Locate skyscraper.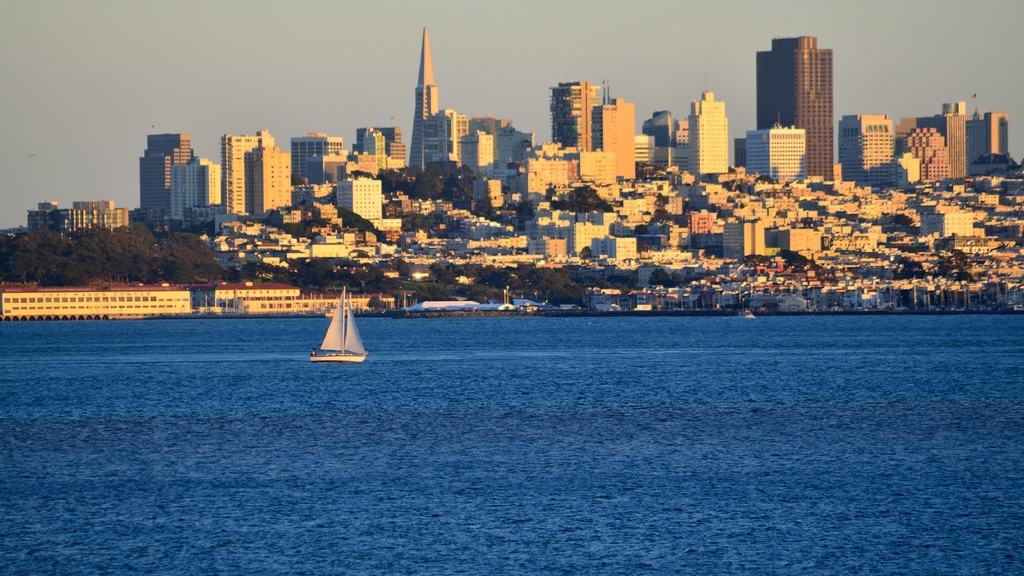
Bounding box: x1=755 y1=36 x2=836 y2=190.
